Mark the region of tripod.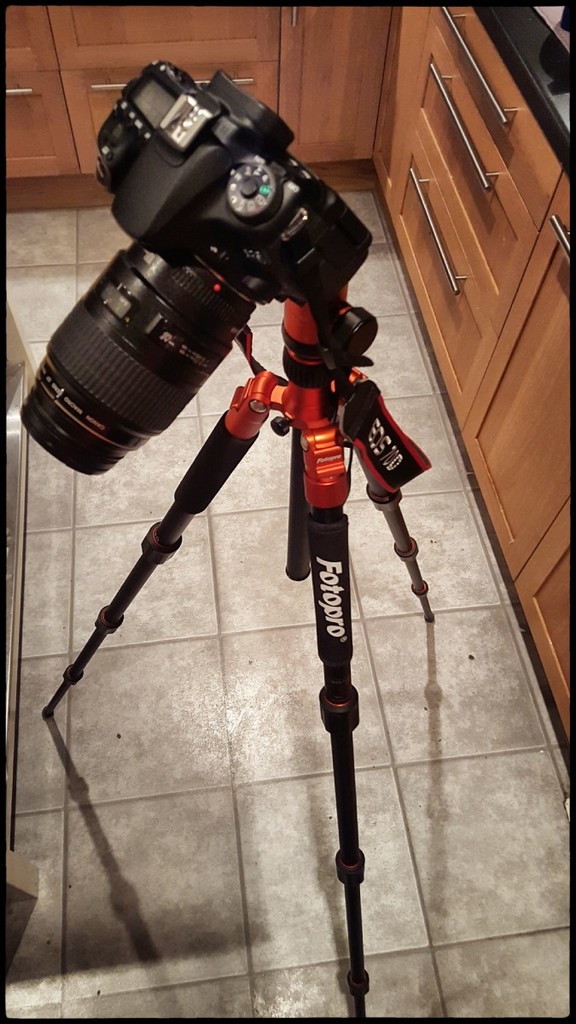
Region: (42, 282, 437, 1021).
